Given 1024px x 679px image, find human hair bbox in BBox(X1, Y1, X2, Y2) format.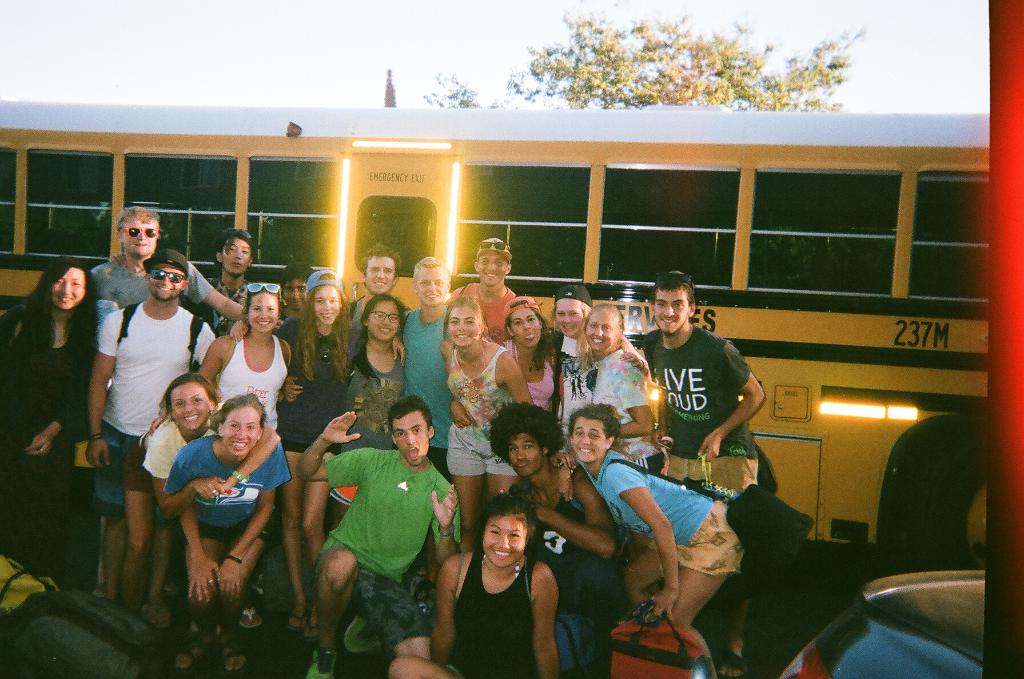
BBox(486, 402, 564, 464).
